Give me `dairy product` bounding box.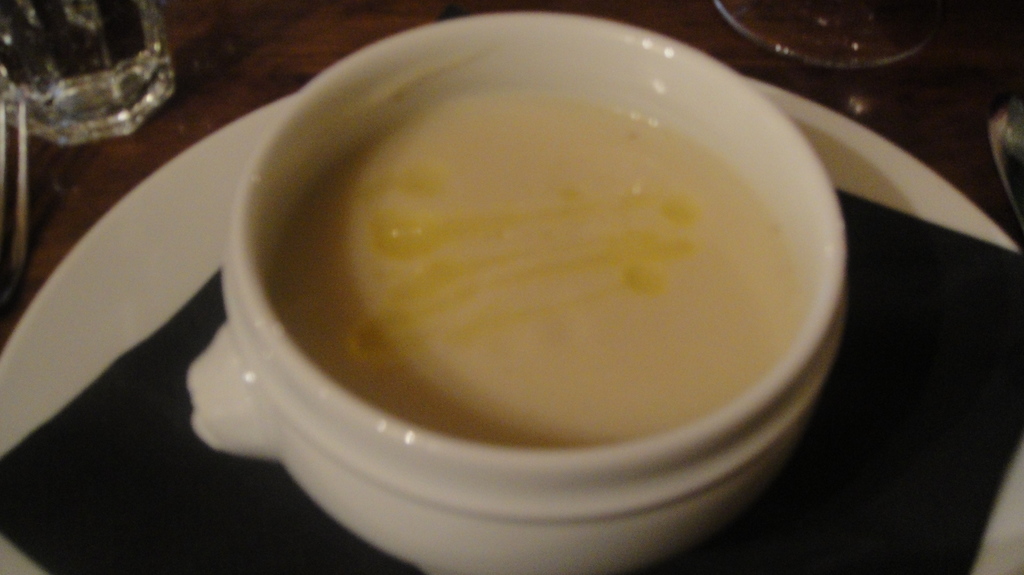
bbox=[308, 29, 808, 419].
